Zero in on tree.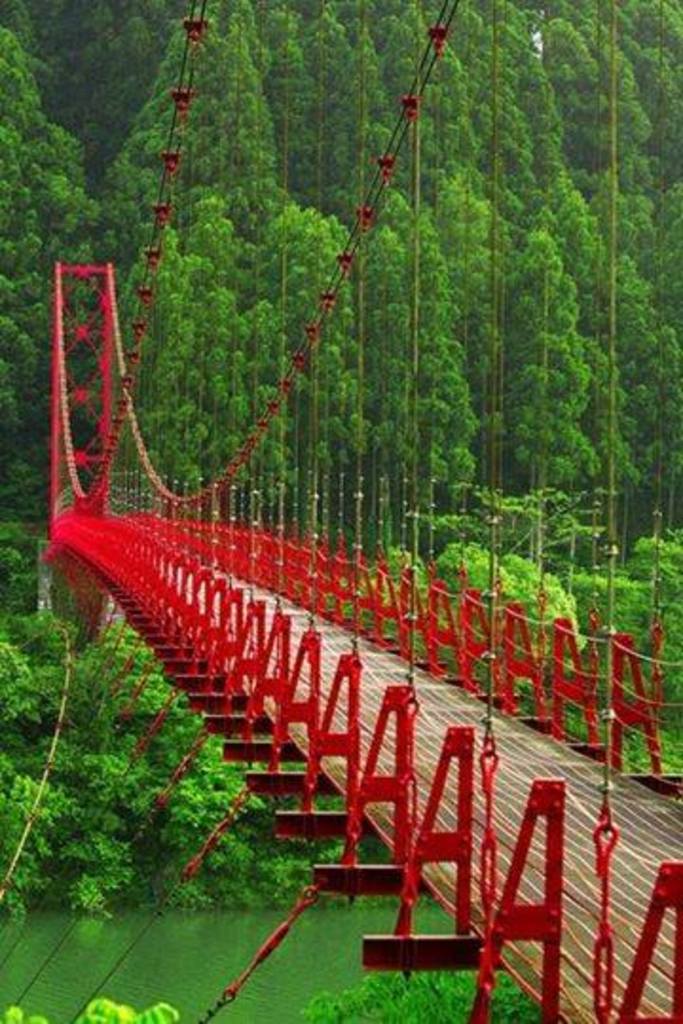
Zeroed in: (left=421, top=0, right=645, bottom=601).
